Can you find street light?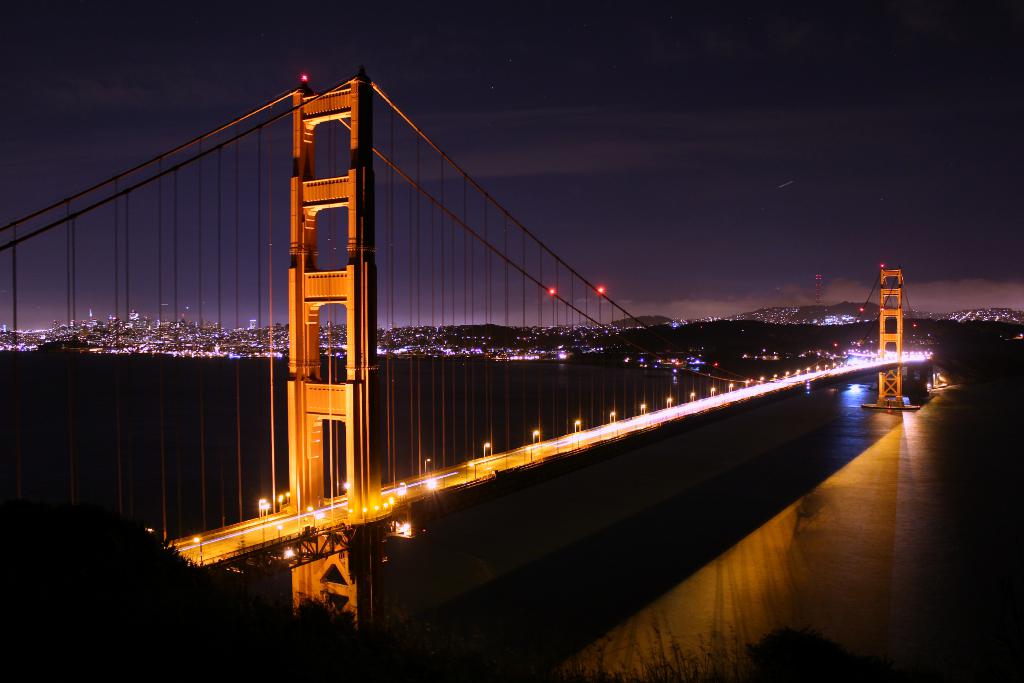
Yes, bounding box: (484, 442, 491, 457).
